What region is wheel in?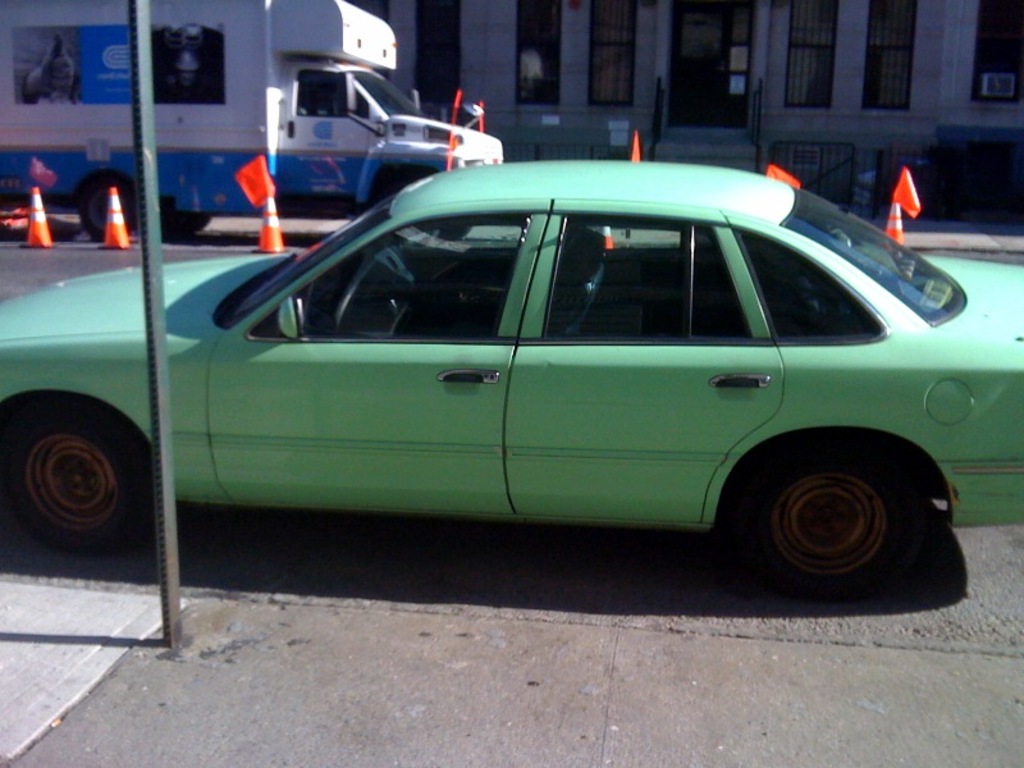
<box>740,438,925,604</box>.
